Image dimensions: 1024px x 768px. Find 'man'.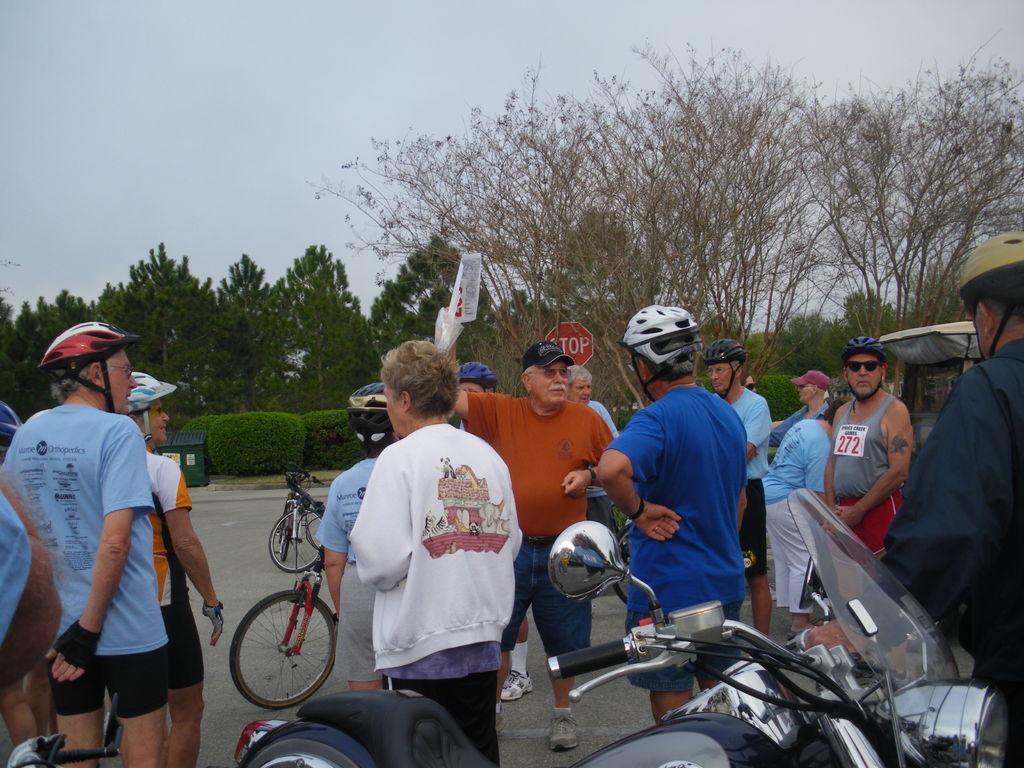
bbox(596, 303, 747, 724).
